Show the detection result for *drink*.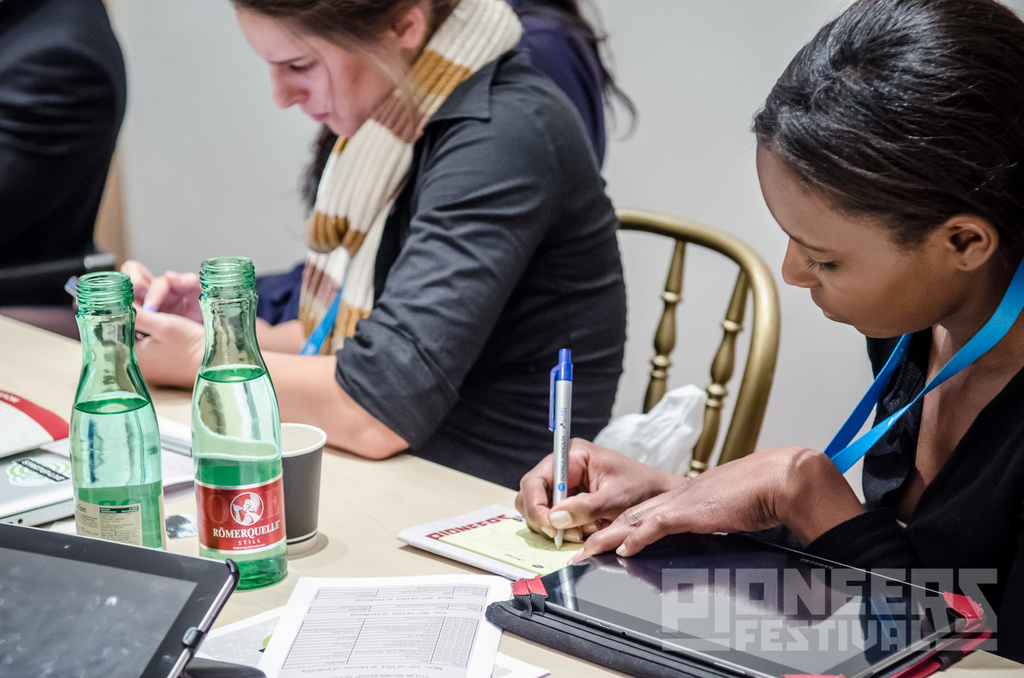
left=65, top=260, right=154, bottom=567.
